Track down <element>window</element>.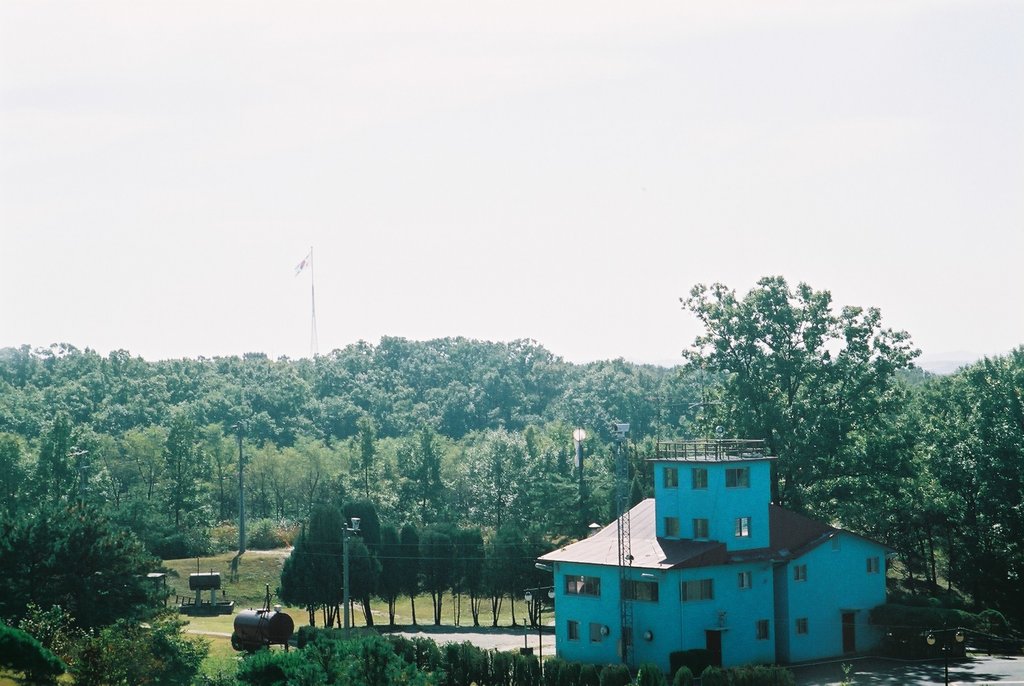
Tracked to (660,516,680,535).
